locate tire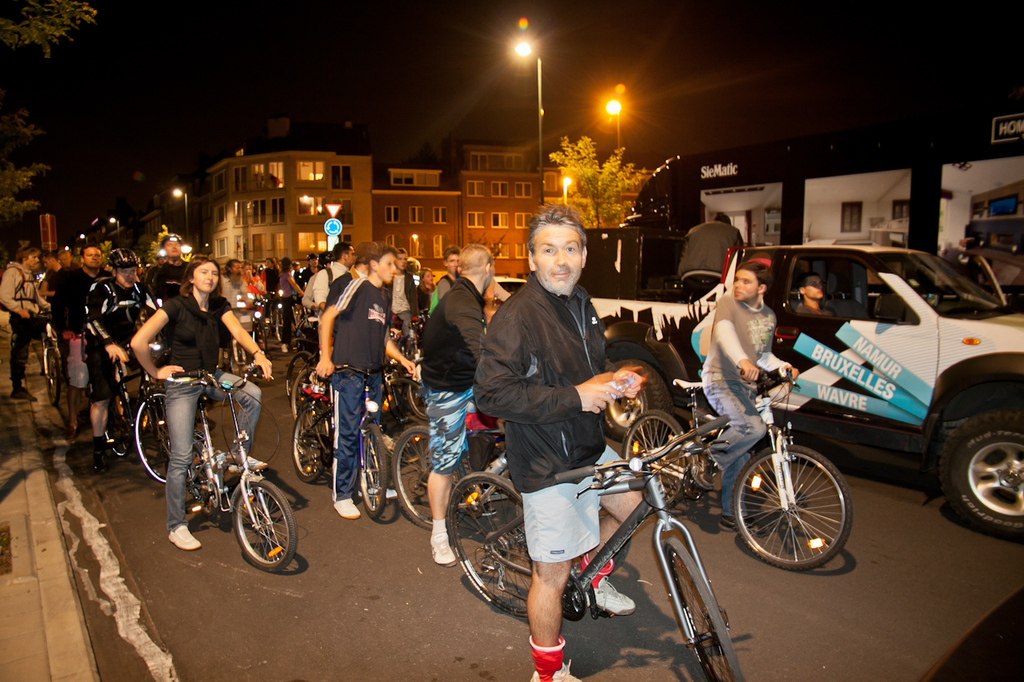
730,444,853,568
